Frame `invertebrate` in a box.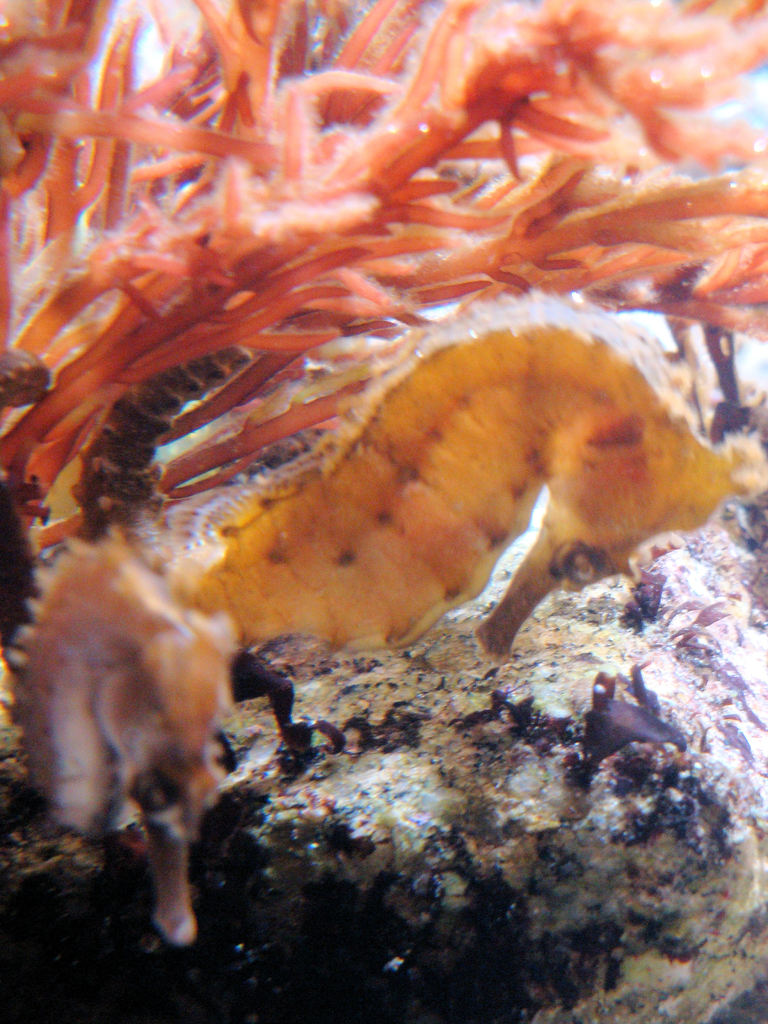
(2,522,240,946).
